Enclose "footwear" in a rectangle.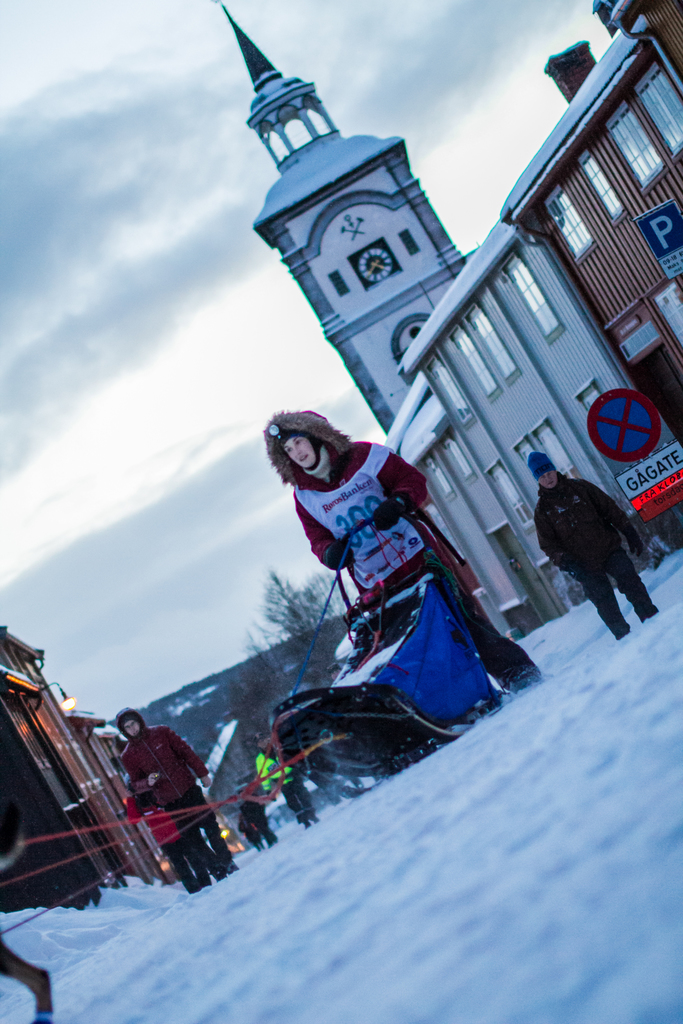
box(224, 860, 238, 877).
